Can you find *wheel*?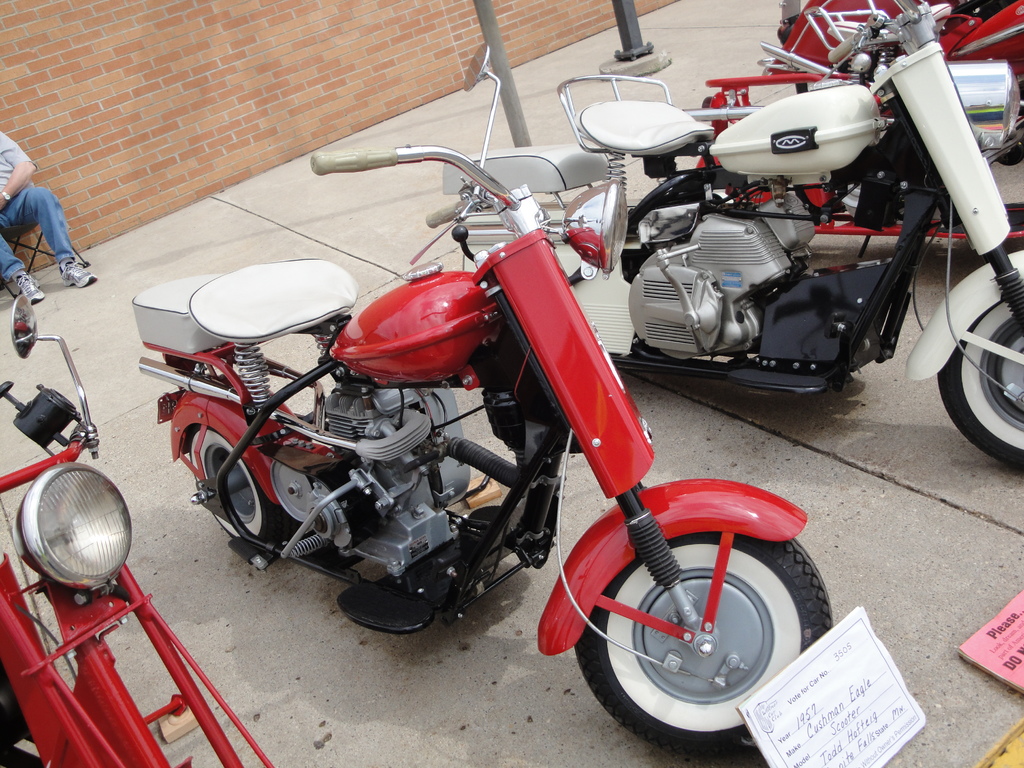
Yes, bounding box: left=189, top=429, right=289, bottom=557.
